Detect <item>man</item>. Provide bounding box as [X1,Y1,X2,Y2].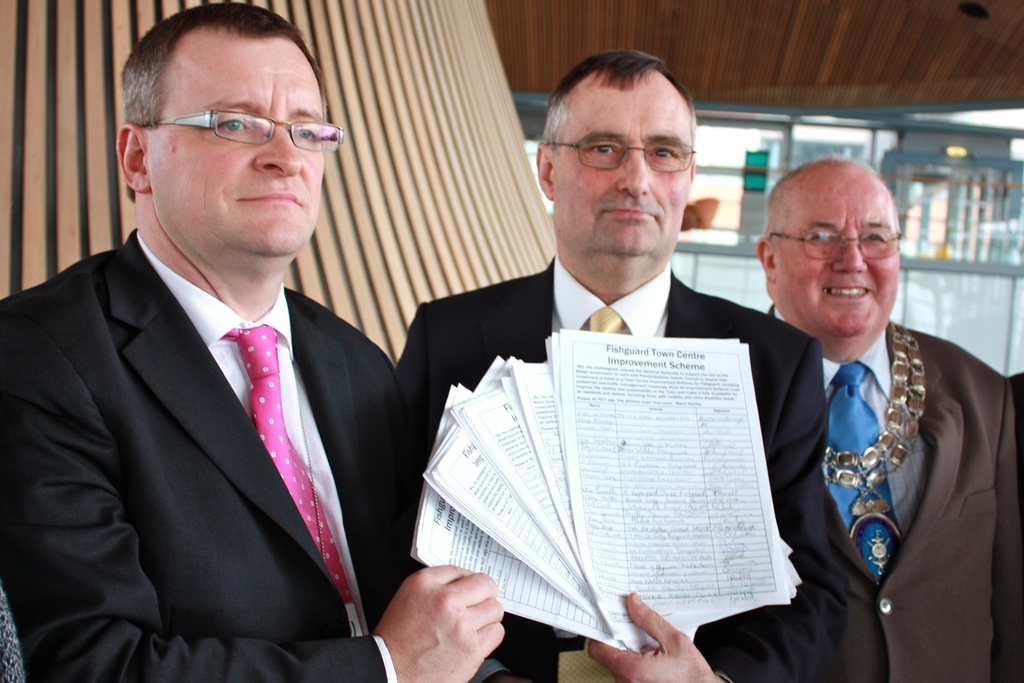
[0,0,564,682].
